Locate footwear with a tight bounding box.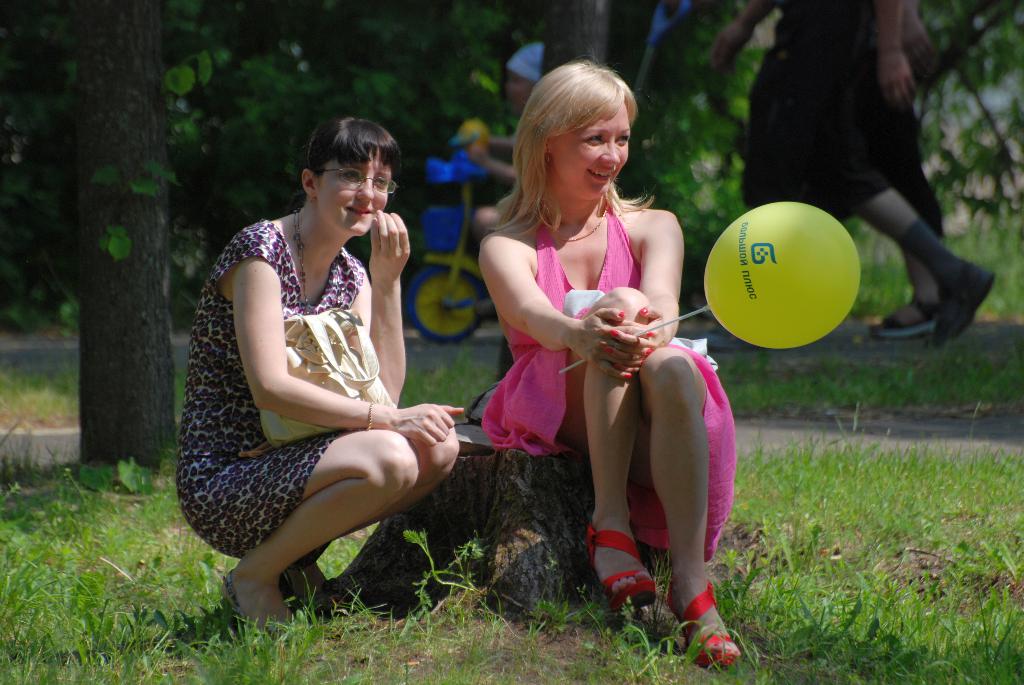
(929,260,998,349).
